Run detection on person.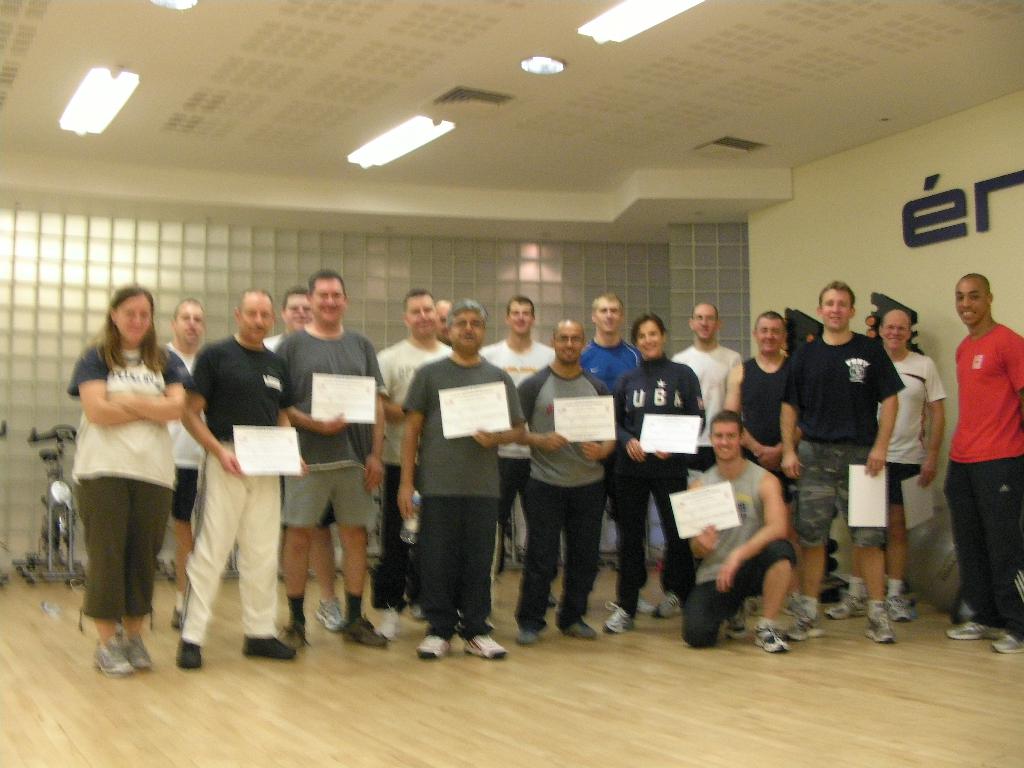
Result: locate(396, 300, 524, 660).
